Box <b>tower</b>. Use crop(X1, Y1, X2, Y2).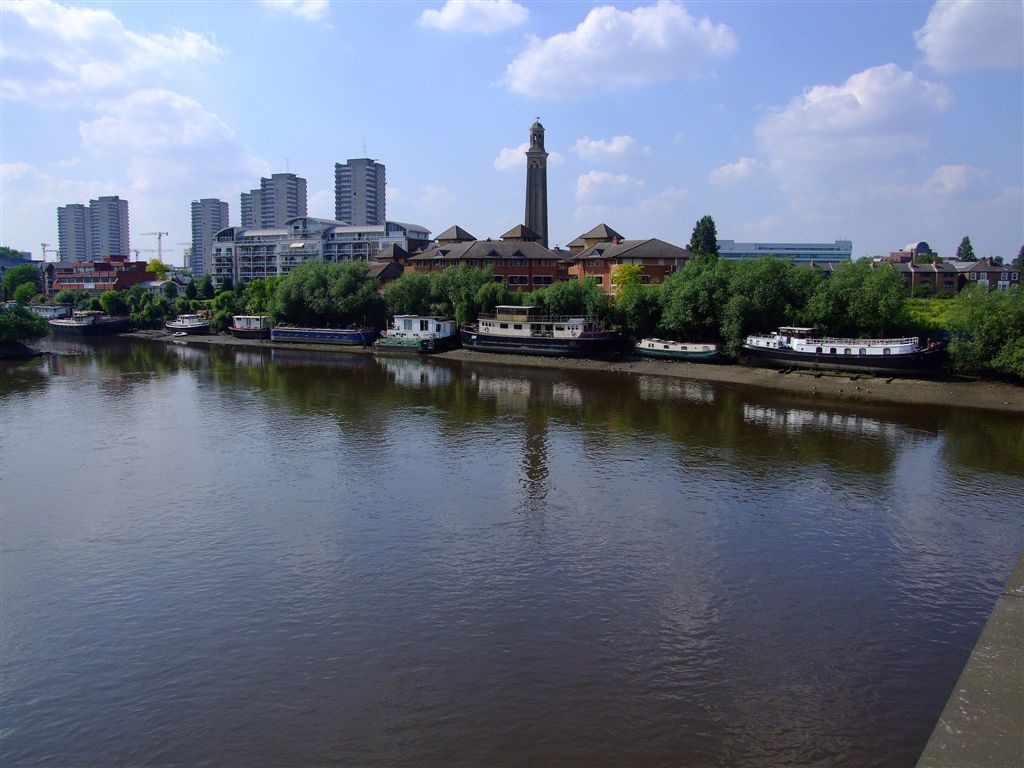
crop(333, 157, 387, 228).
